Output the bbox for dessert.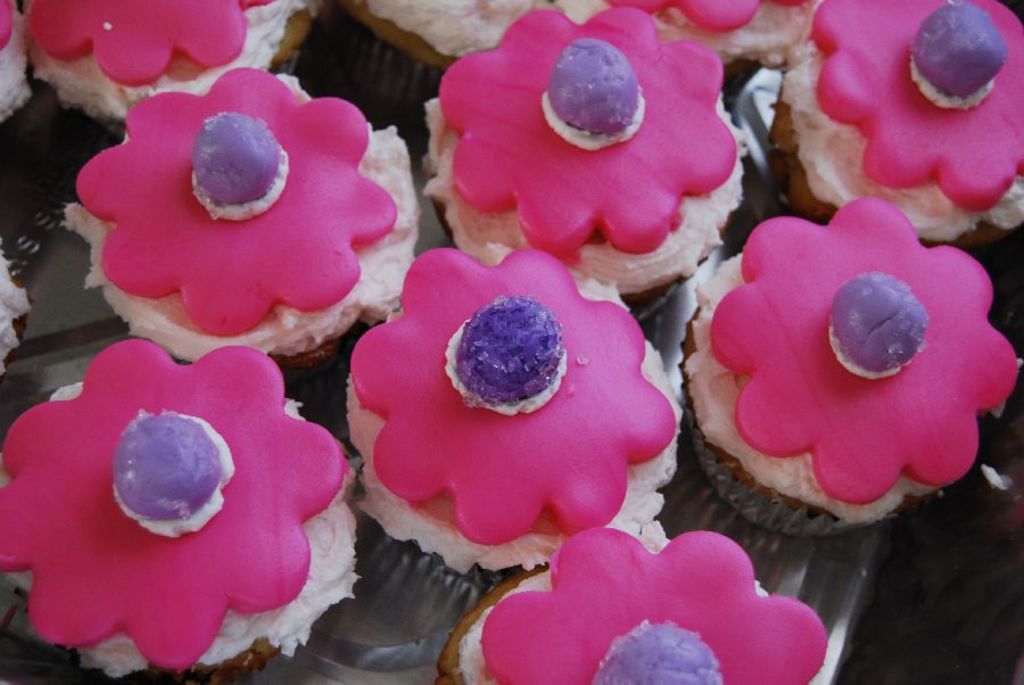
344,240,682,569.
